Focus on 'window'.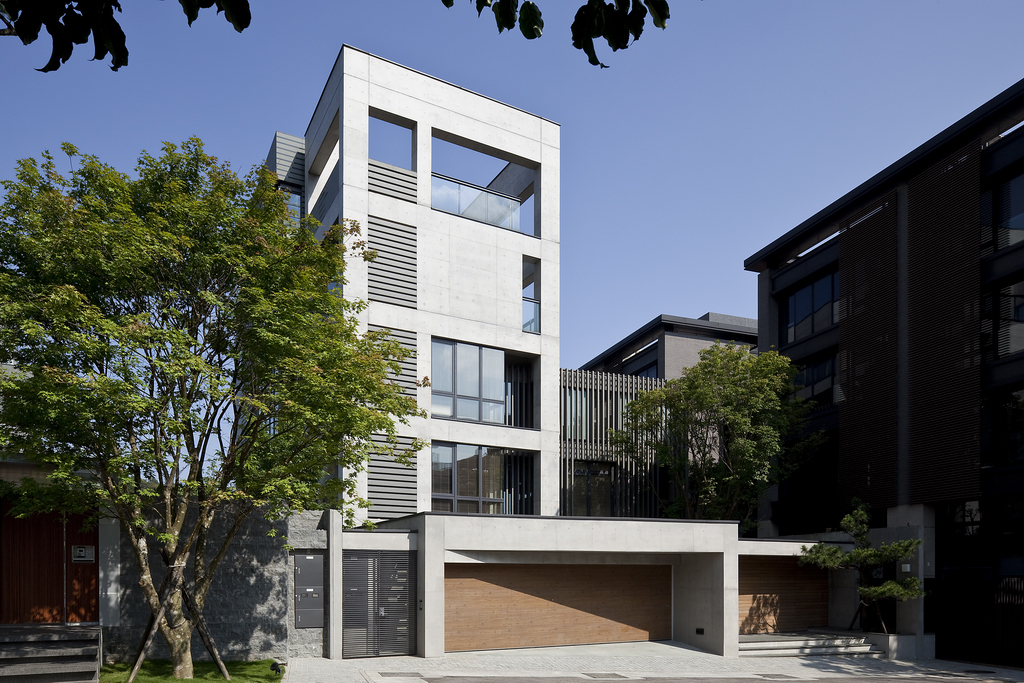
Focused at pyautogui.locateOnScreen(994, 279, 1023, 360).
